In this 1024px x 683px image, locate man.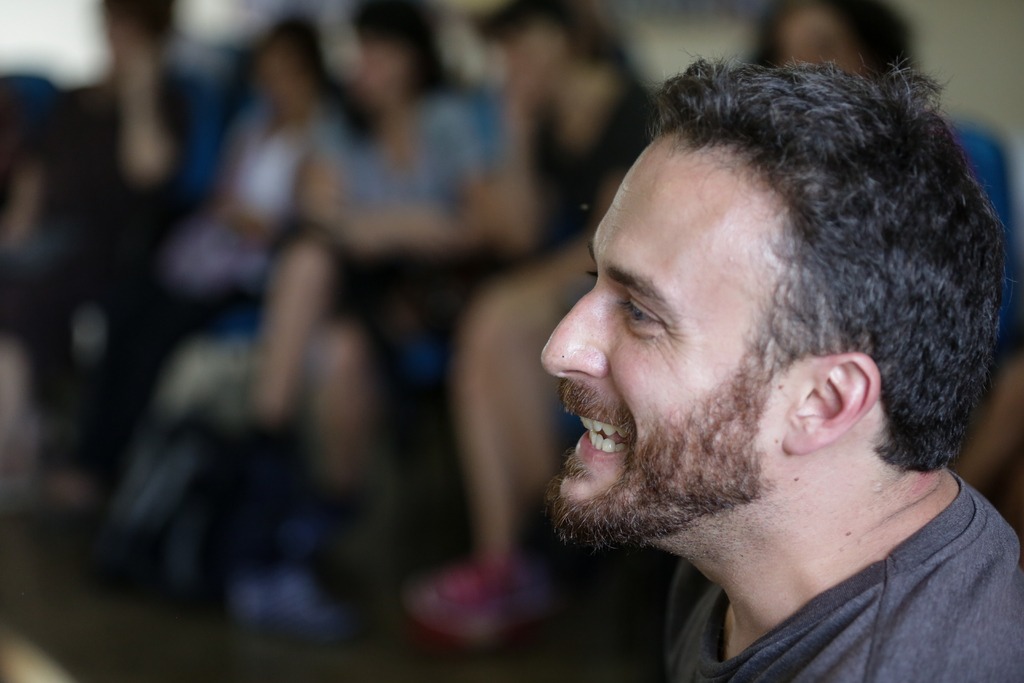
Bounding box: pyautogui.locateOnScreen(495, 133, 997, 664).
